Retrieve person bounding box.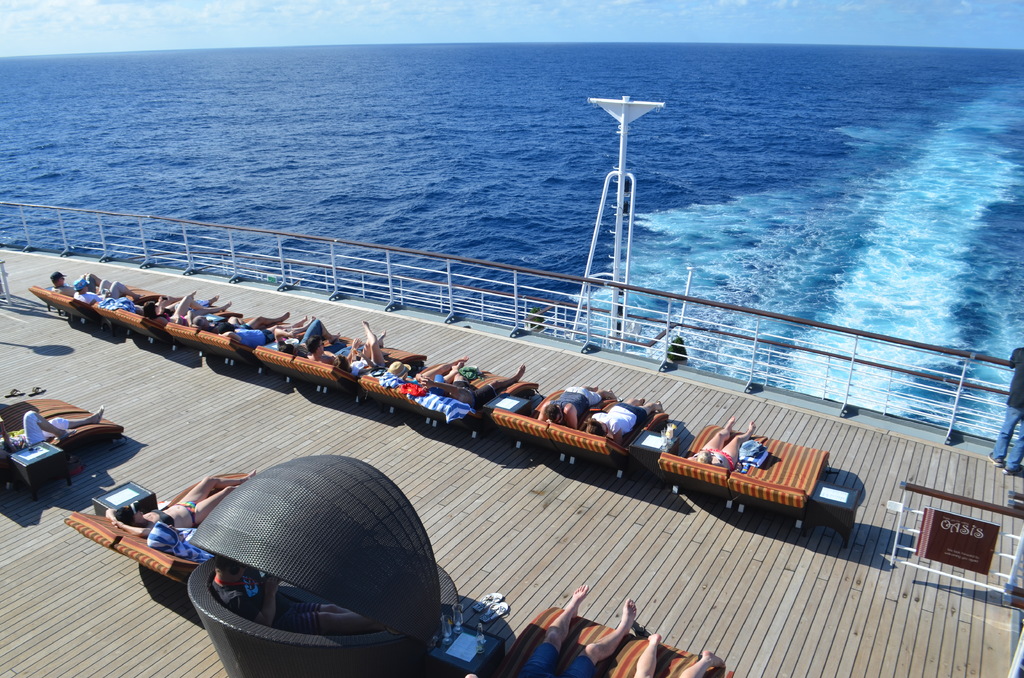
Bounding box: (587, 396, 662, 437).
